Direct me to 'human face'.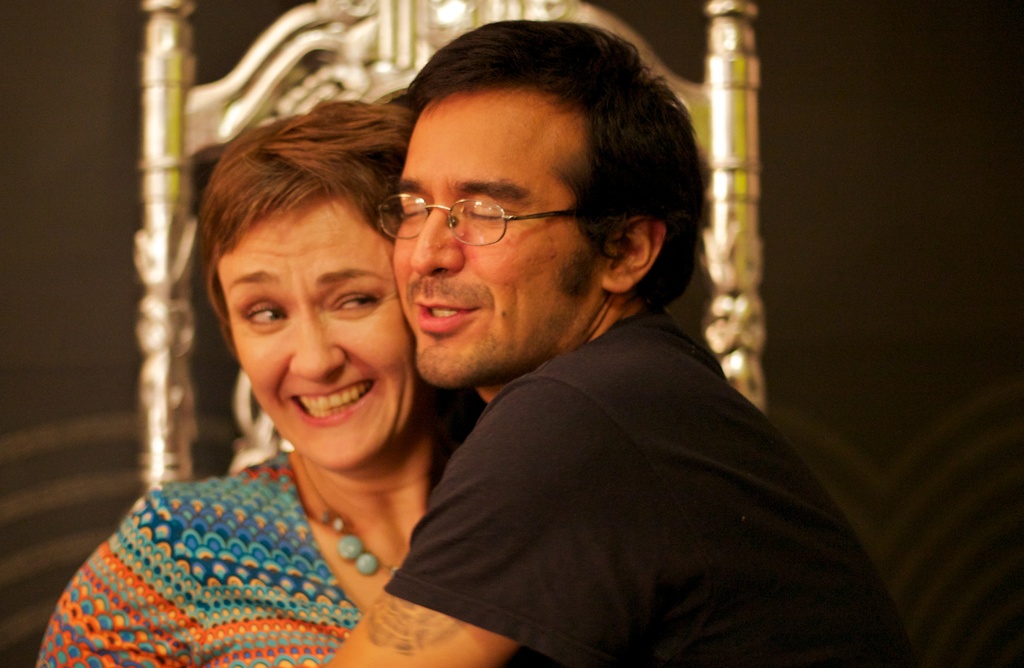
Direction: (216, 188, 429, 466).
